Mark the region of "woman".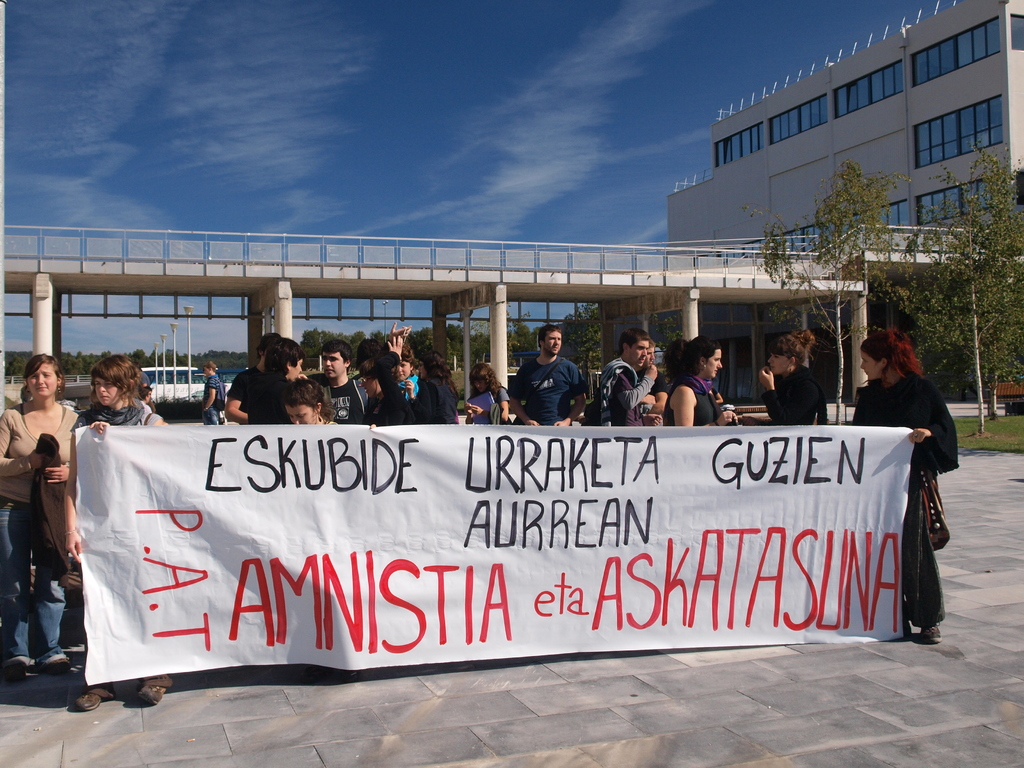
Region: detection(406, 349, 460, 426).
